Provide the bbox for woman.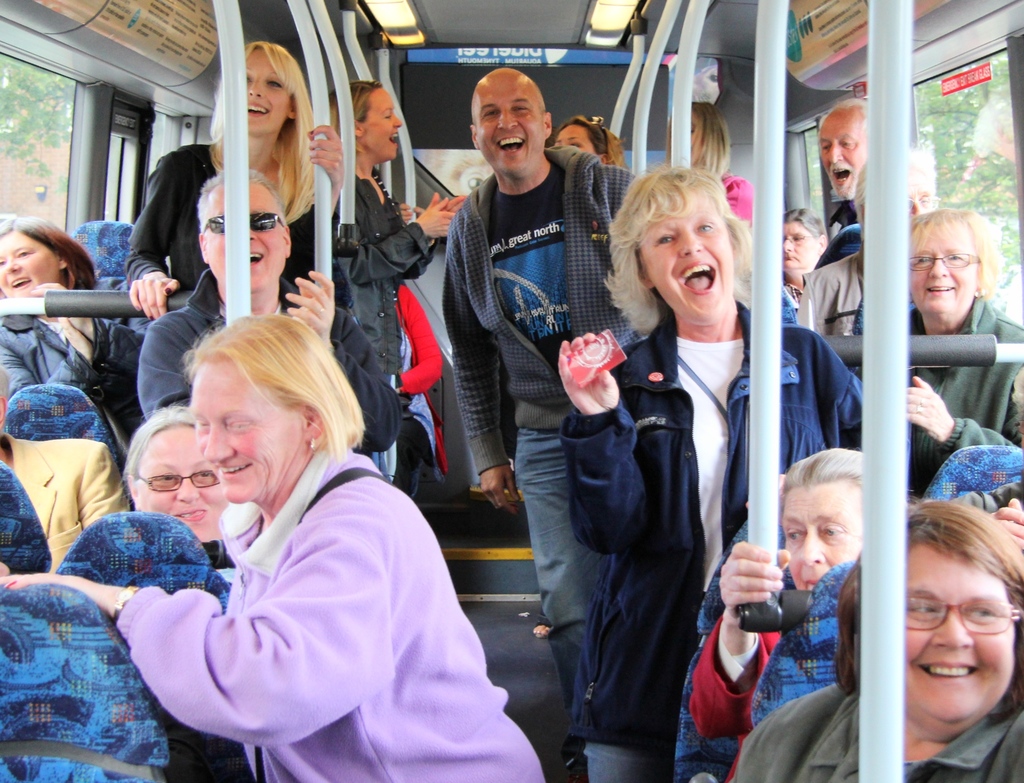
(664, 98, 762, 235).
